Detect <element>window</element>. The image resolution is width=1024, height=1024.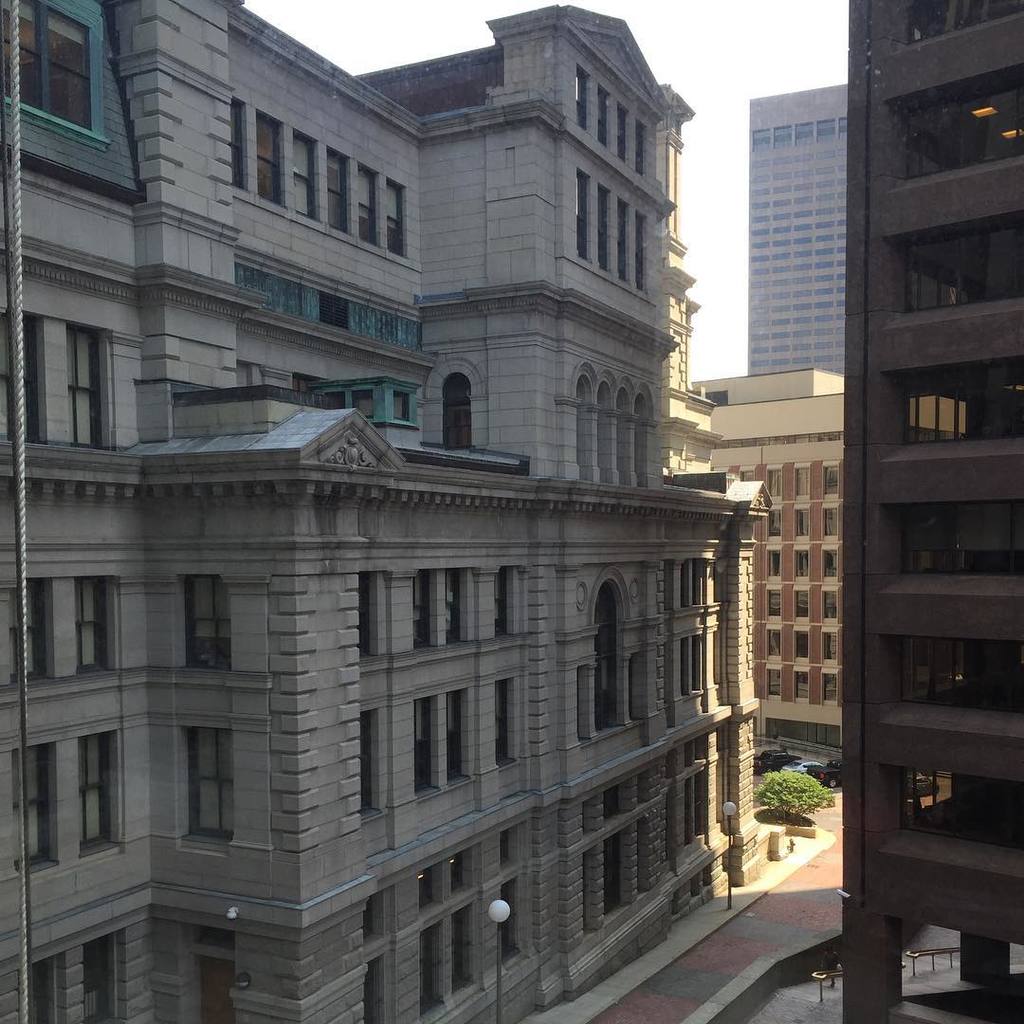
817, 502, 840, 535.
